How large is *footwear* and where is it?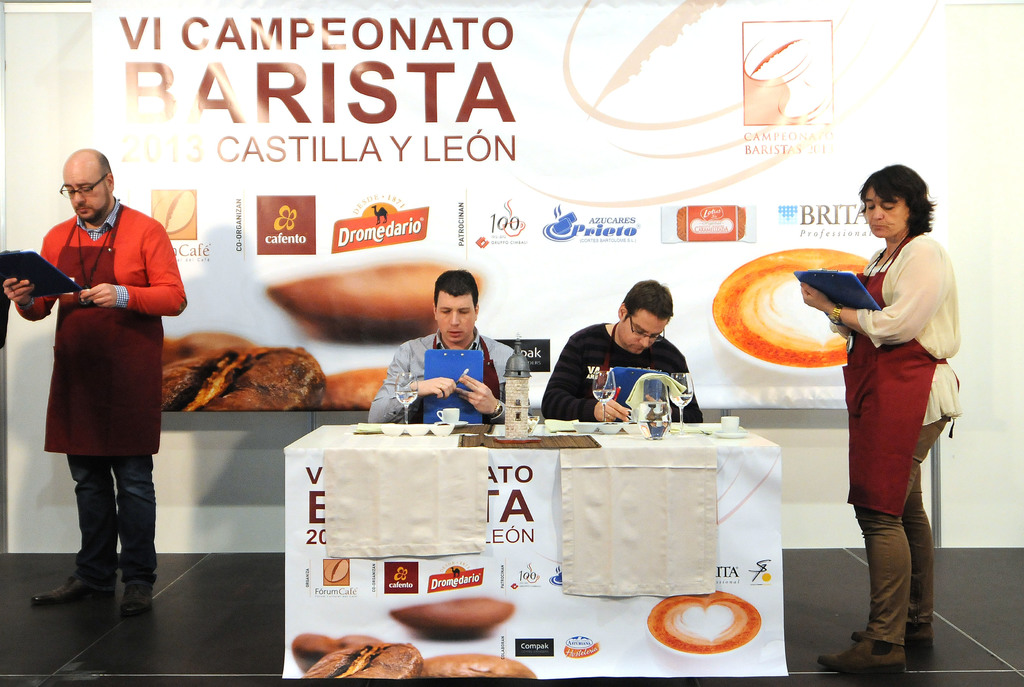
Bounding box: <bbox>819, 640, 904, 674</bbox>.
